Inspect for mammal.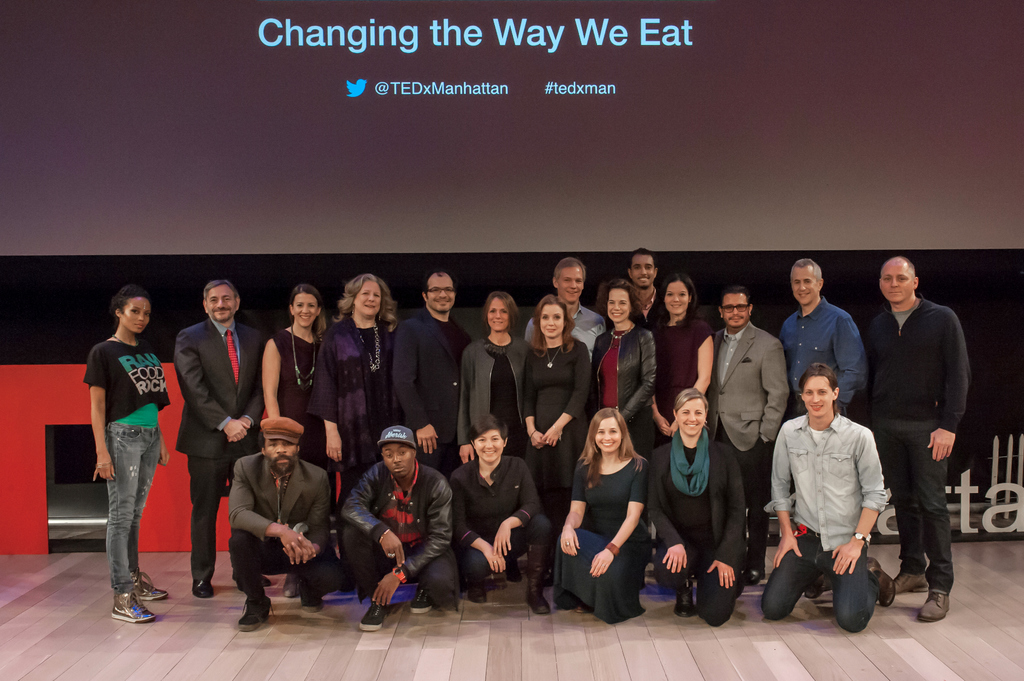
Inspection: BBox(610, 239, 671, 333).
